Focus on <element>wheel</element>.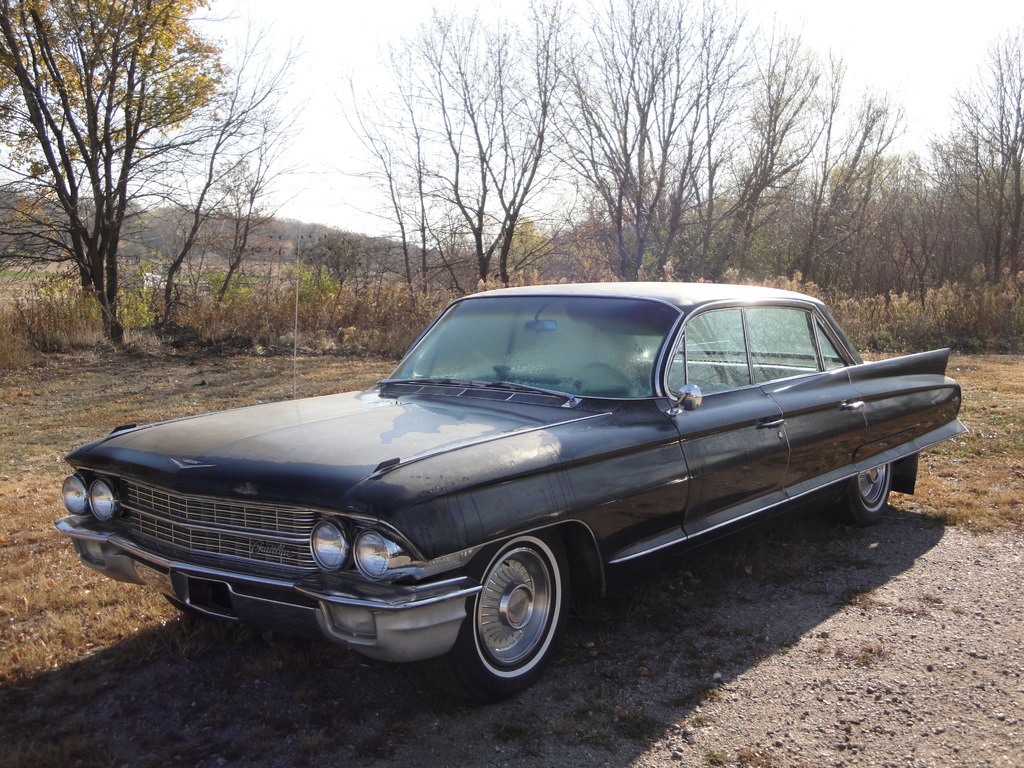
Focused at (458,549,573,685).
